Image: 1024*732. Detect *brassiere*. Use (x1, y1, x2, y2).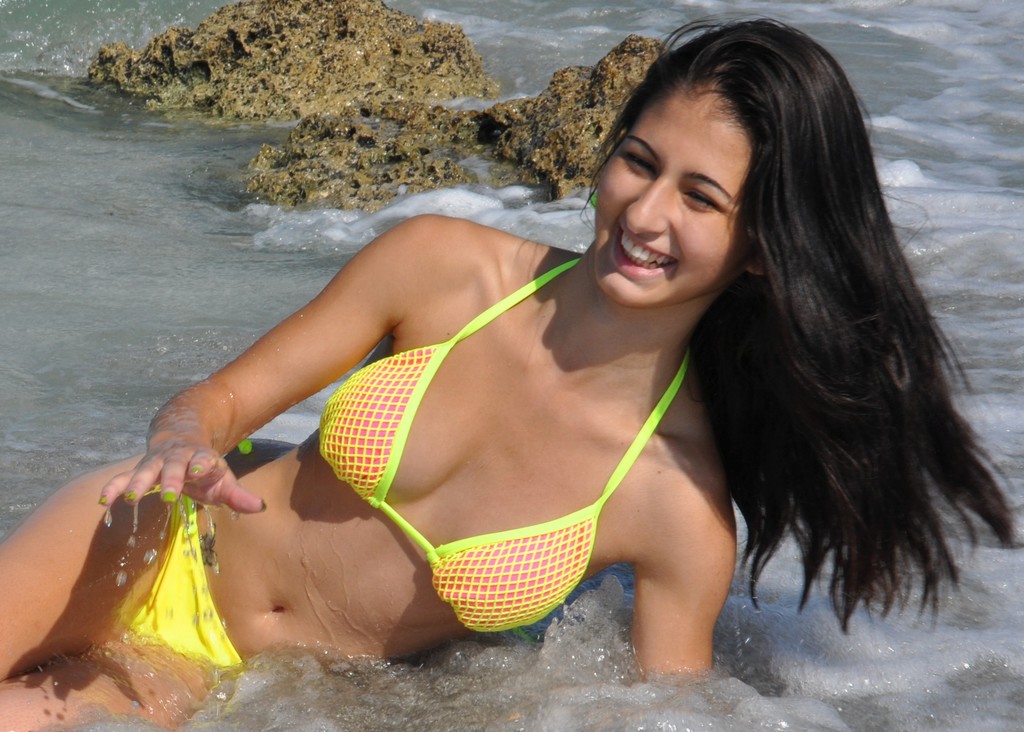
(314, 247, 691, 635).
